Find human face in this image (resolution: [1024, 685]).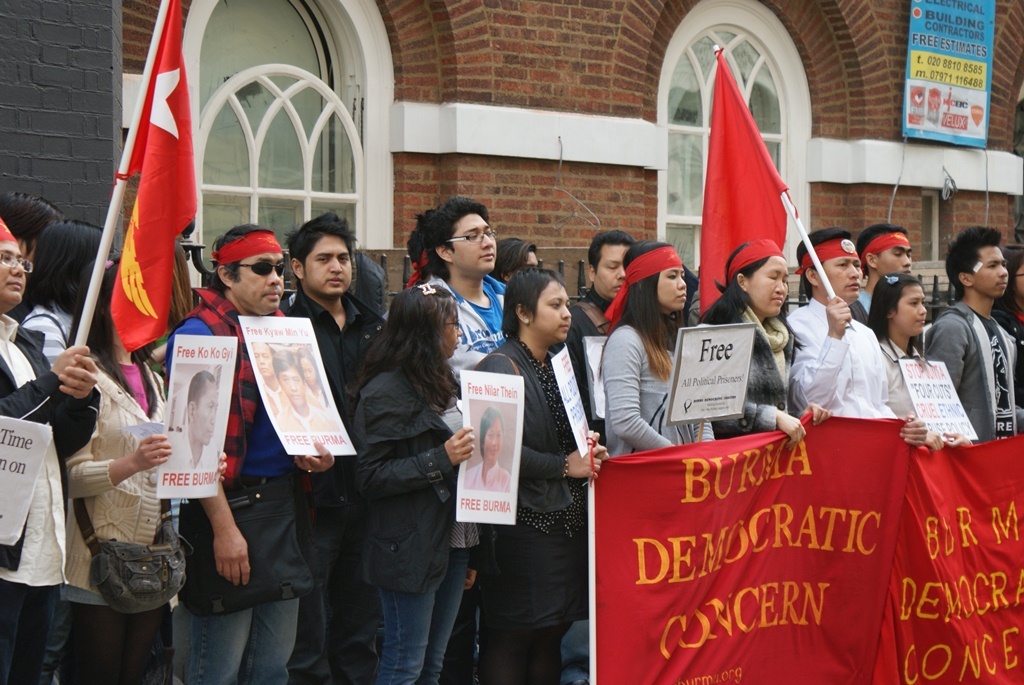
x1=970 y1=245 x2=1006 y2=296.
